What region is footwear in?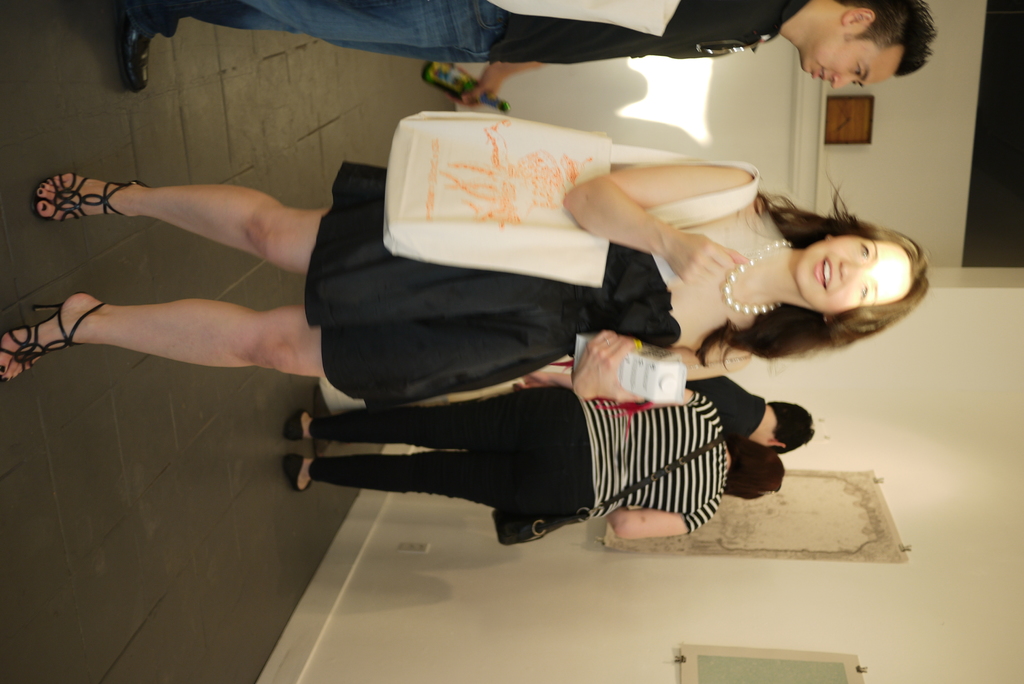
108/0/150/99.
